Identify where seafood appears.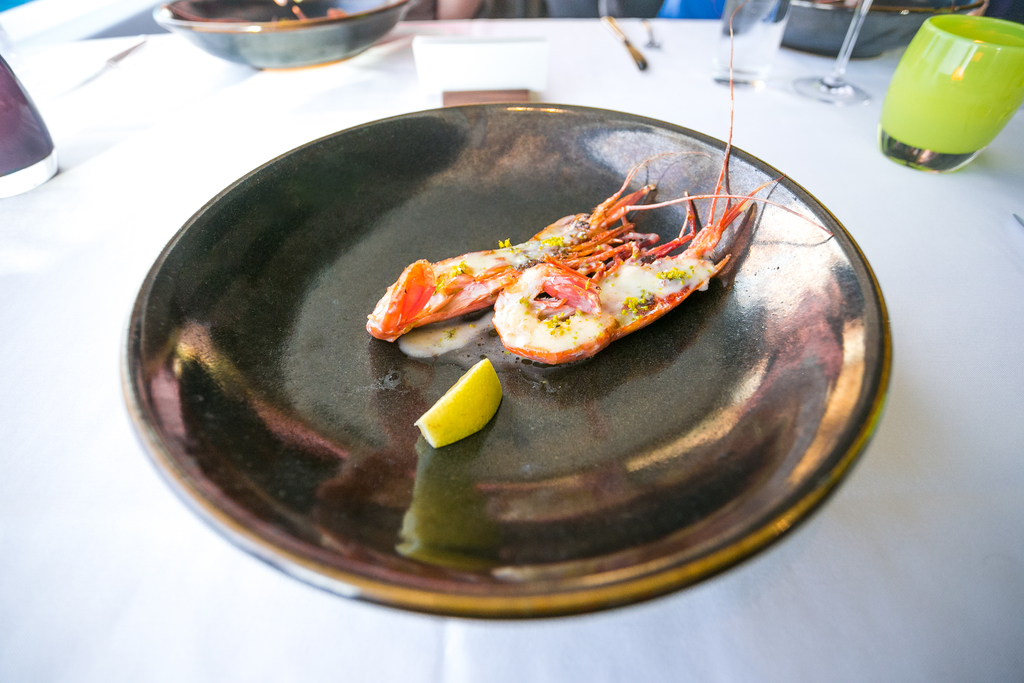
Appears at box=[487, 8, 789, 365].
